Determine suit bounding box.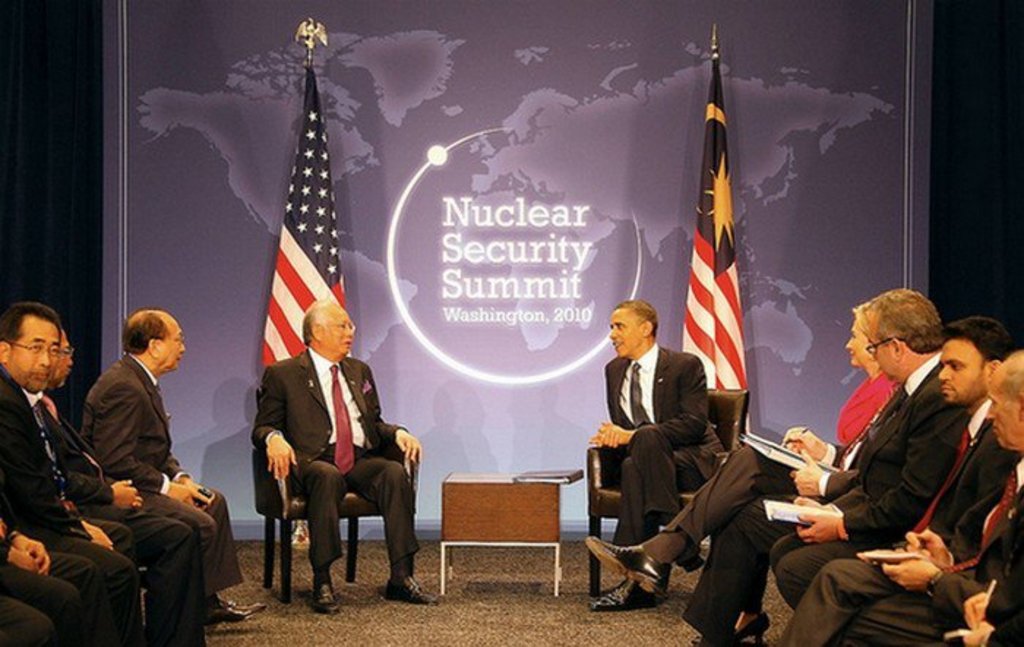
Determined: [left=772, top=398, right=1023, bottom=646].
